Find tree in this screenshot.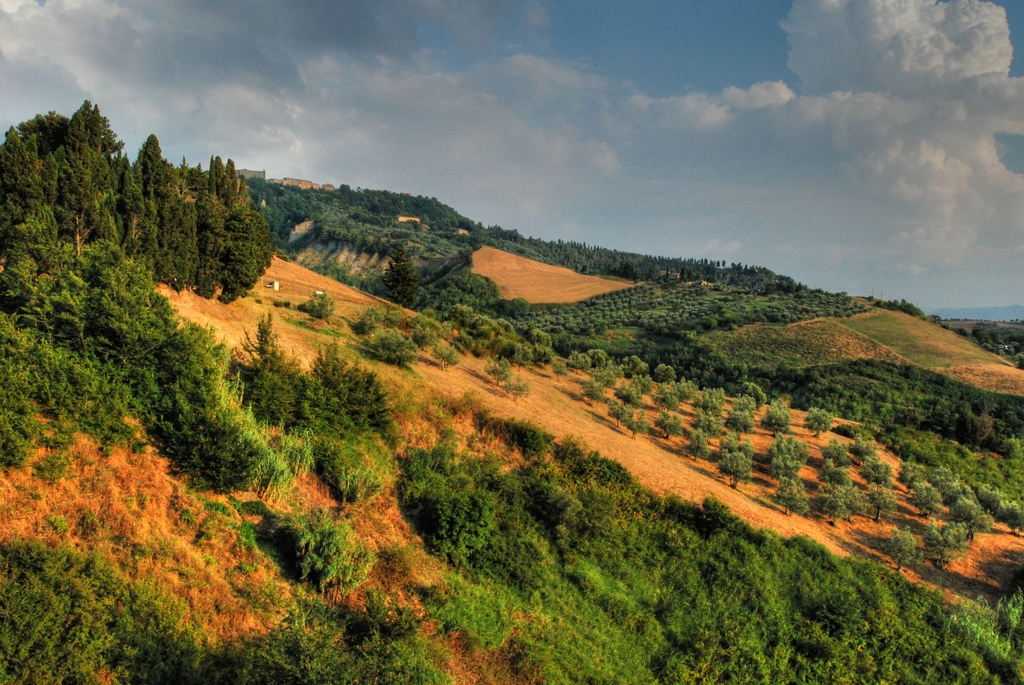
The bounding box for tree is l=308, t=290, r=339, b=324.
